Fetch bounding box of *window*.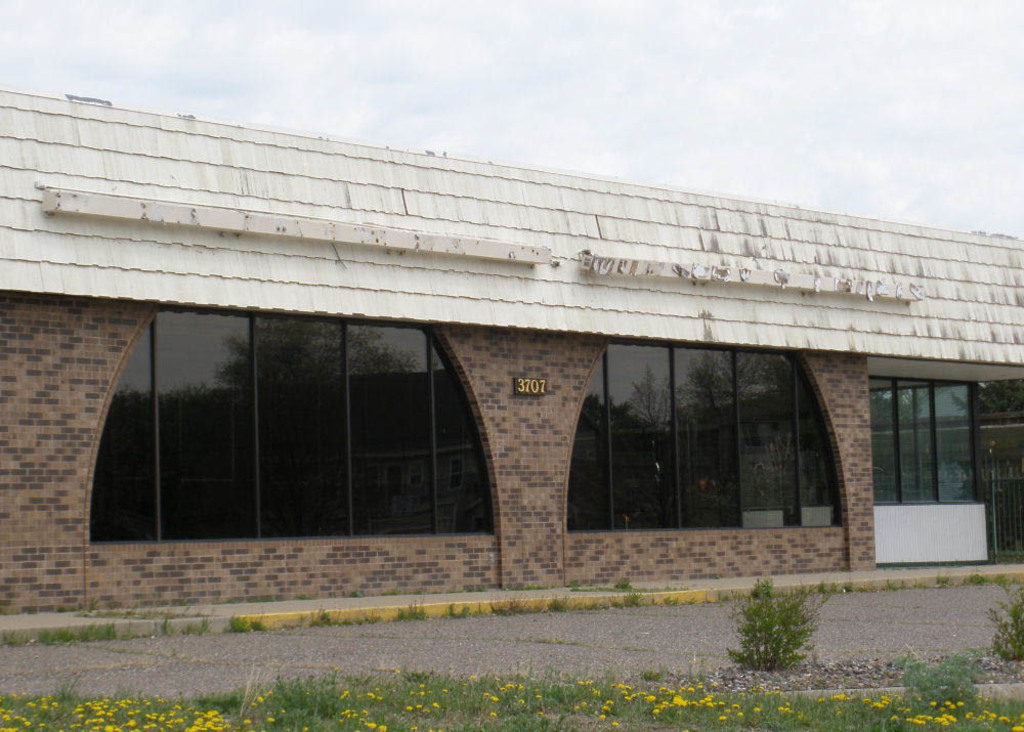
Bbox: [x1=87, y1=306, x2=496, y2=545].
